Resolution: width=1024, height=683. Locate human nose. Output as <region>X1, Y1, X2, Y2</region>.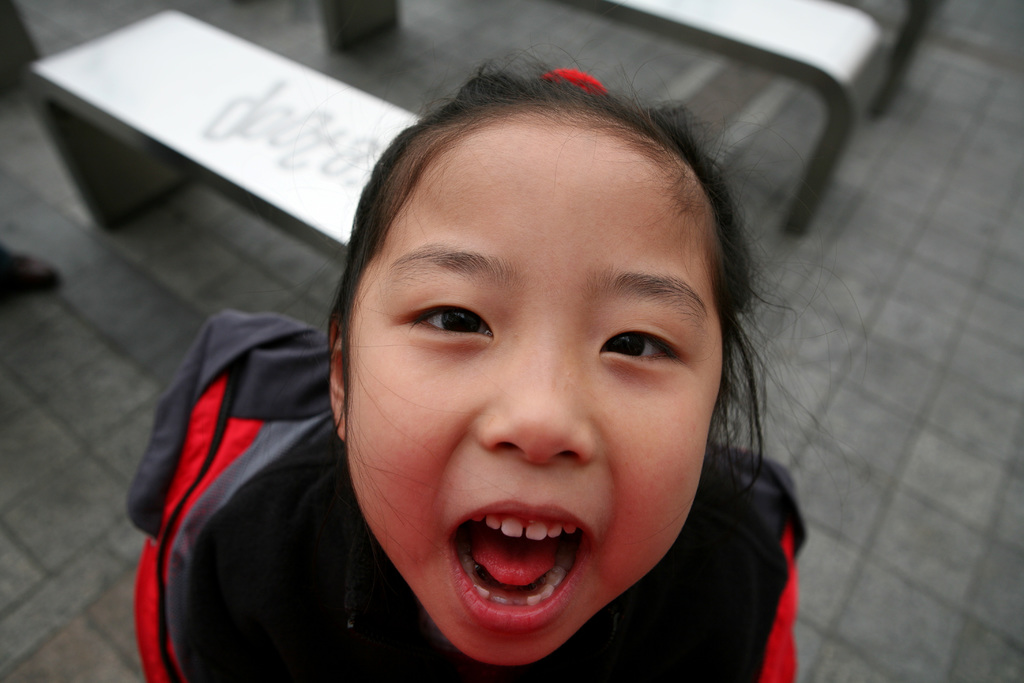
<region>474, 332, 598, 468</region>.
